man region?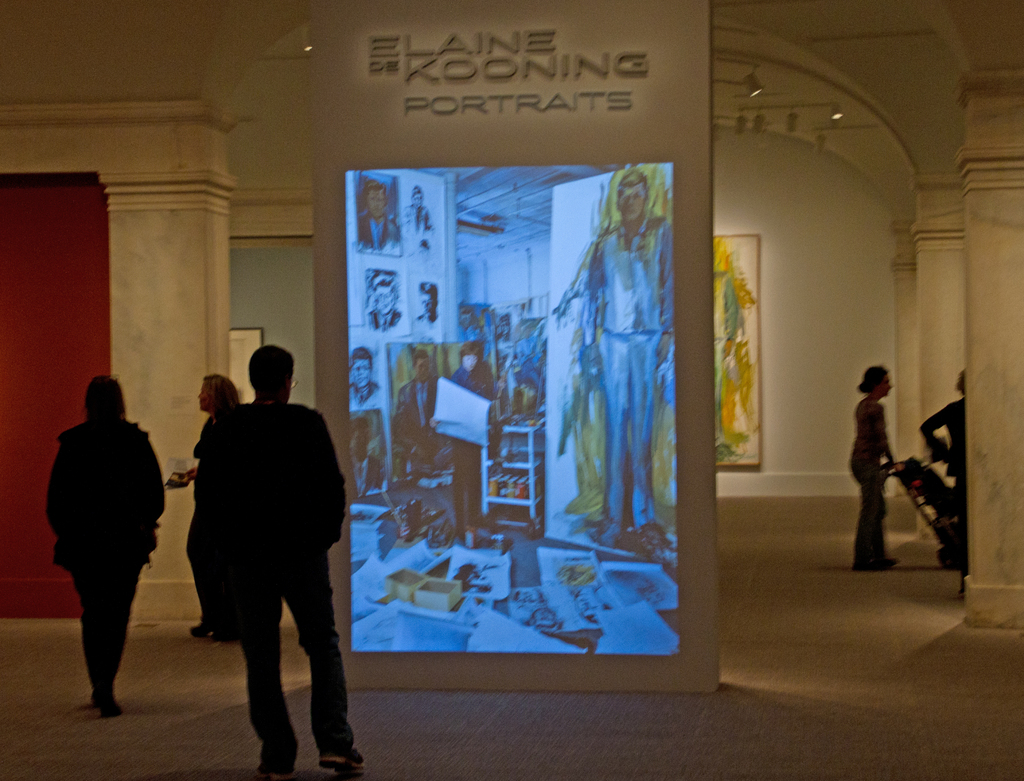
crop(582, 165, 677, 552)
